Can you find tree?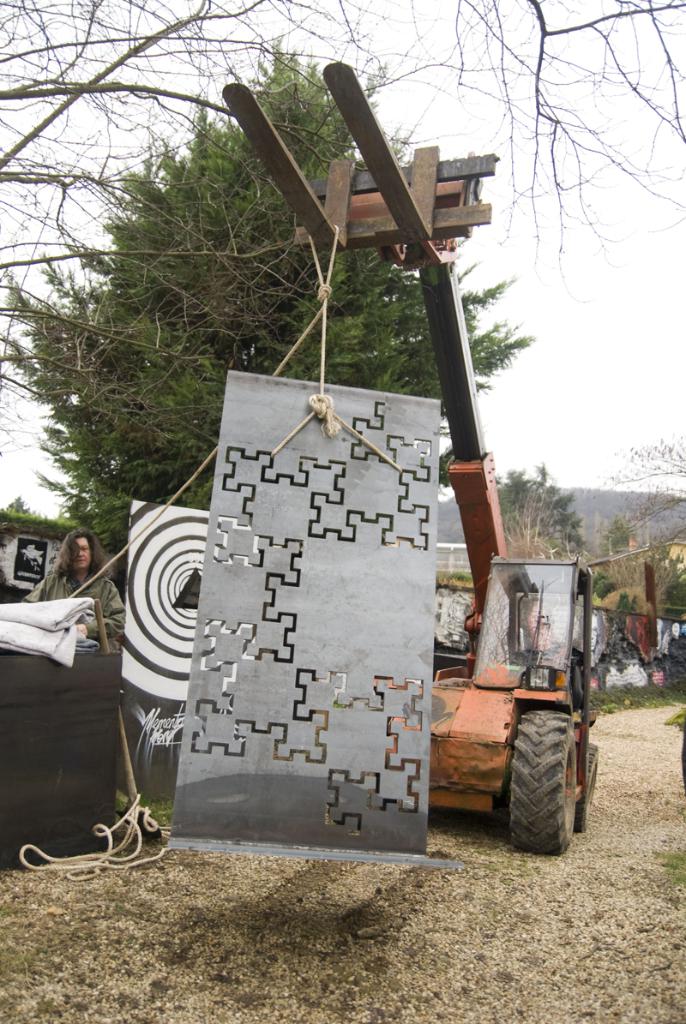
Yes, bounding box: [600, 432, 685, 566].
